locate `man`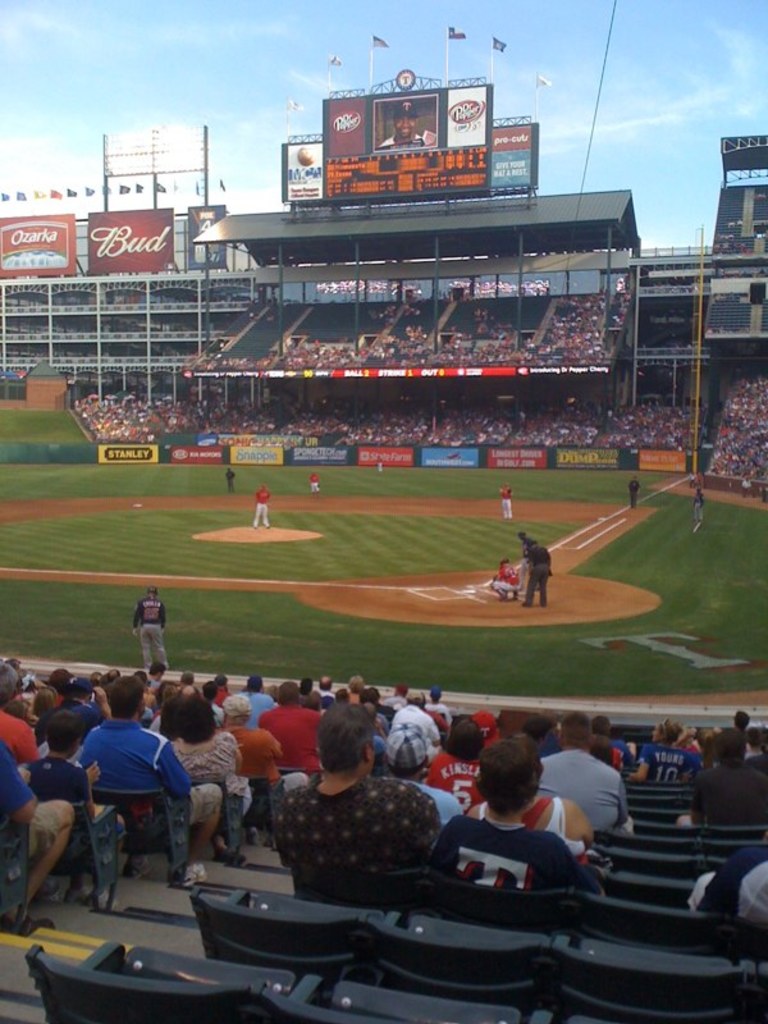
521/540/553/611
